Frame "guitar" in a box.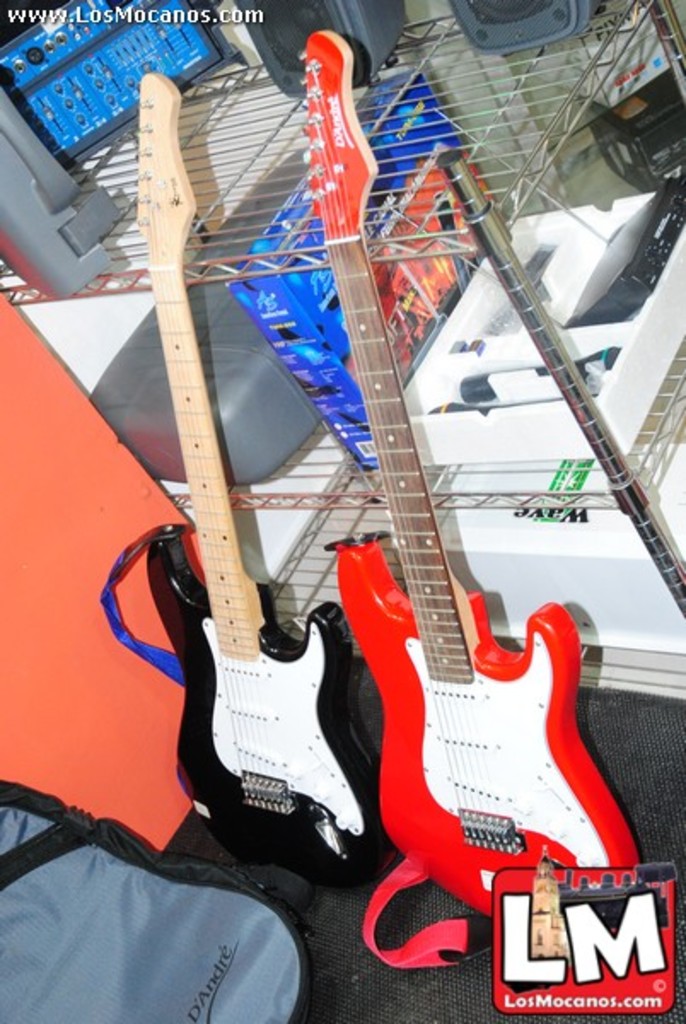
Rect(137, 75, 381, 893).
